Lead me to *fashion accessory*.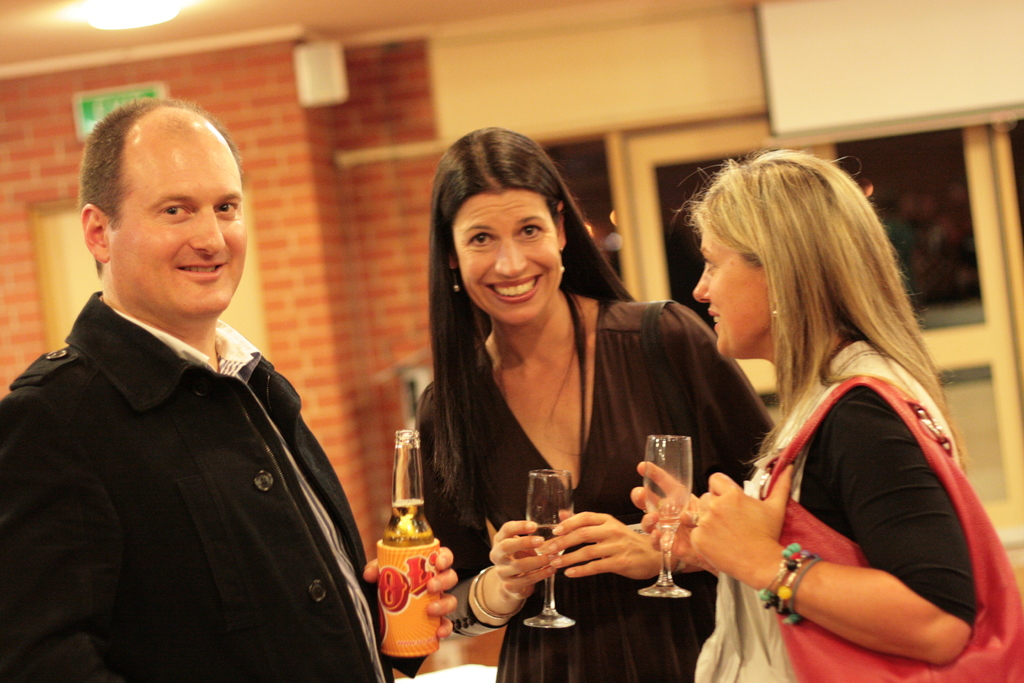
Lead to box=[451, 263, 462, 297].
